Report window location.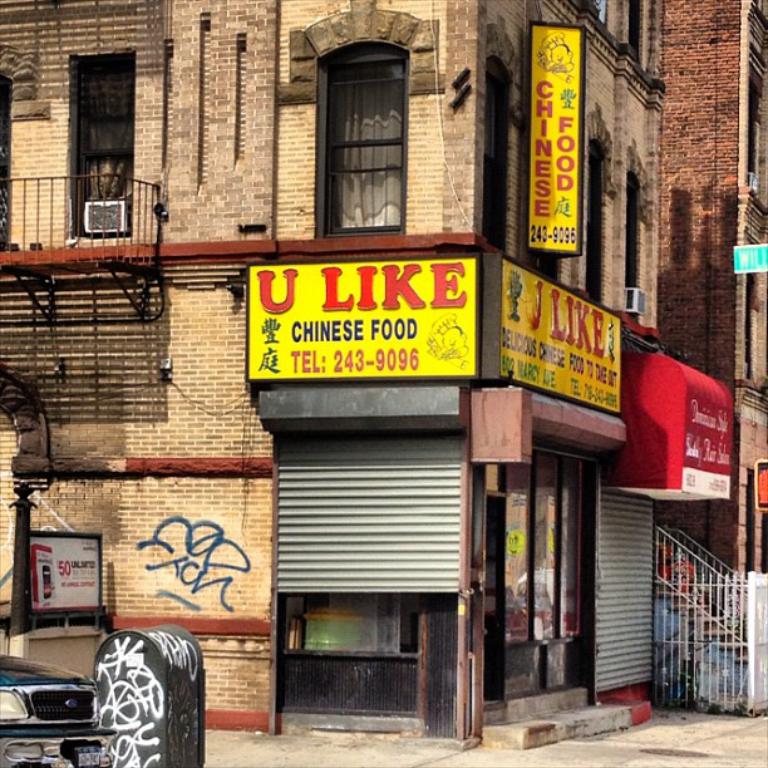
Report: <box>482,55,512,252</box>.
